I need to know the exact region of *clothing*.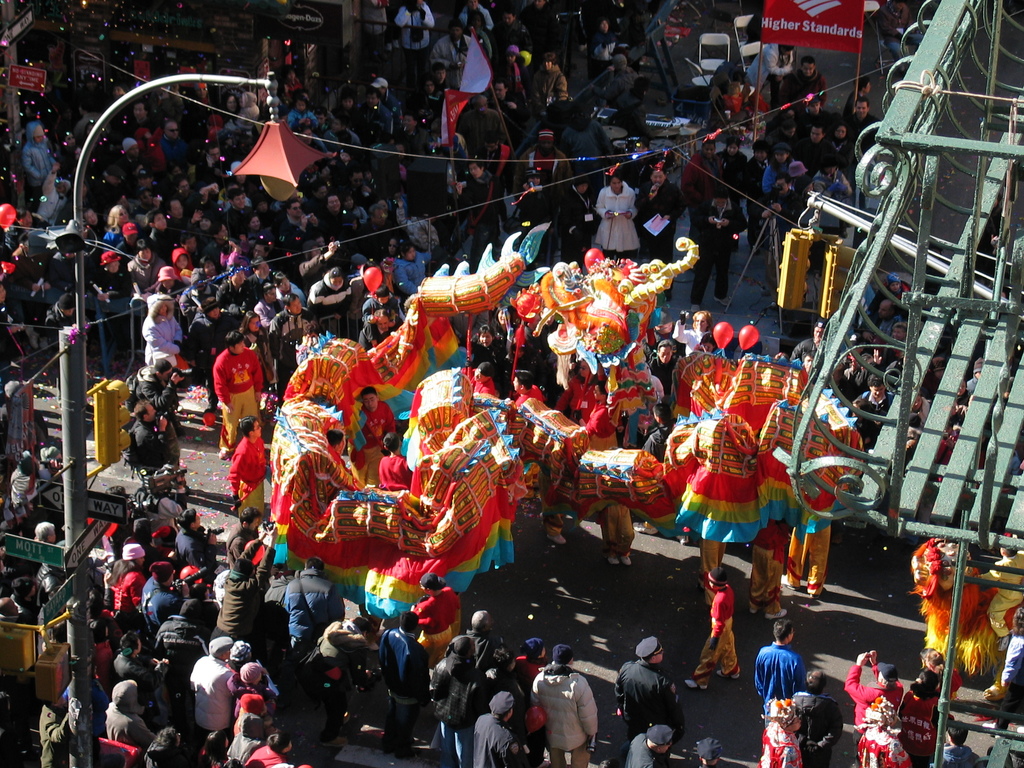
Region: (970,548,1023,636).
